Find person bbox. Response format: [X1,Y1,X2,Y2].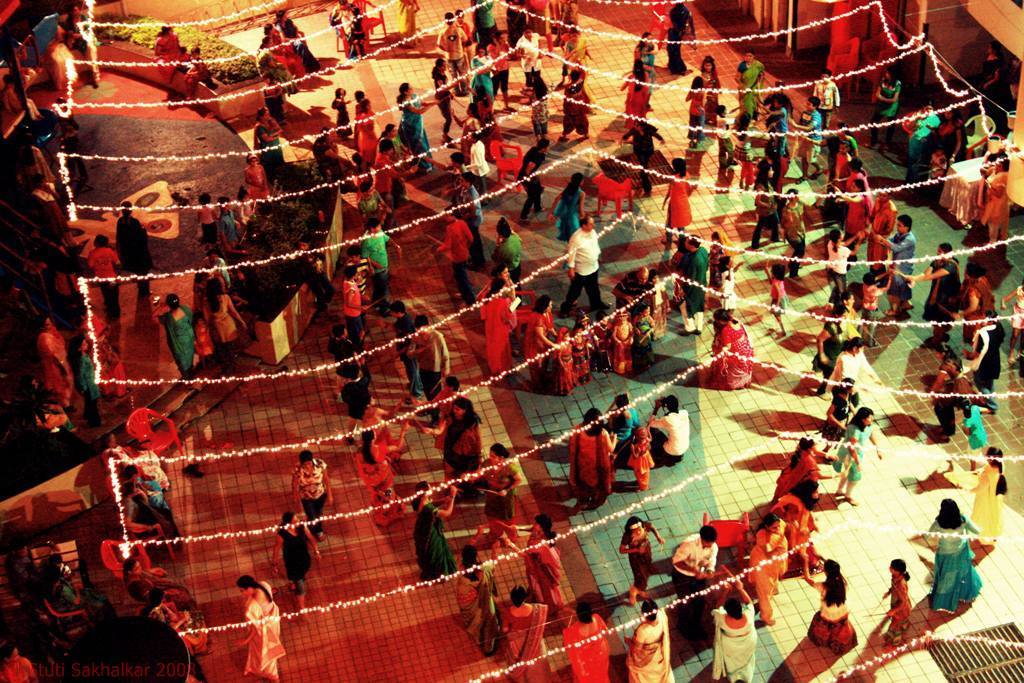
[791,98,829,181].
